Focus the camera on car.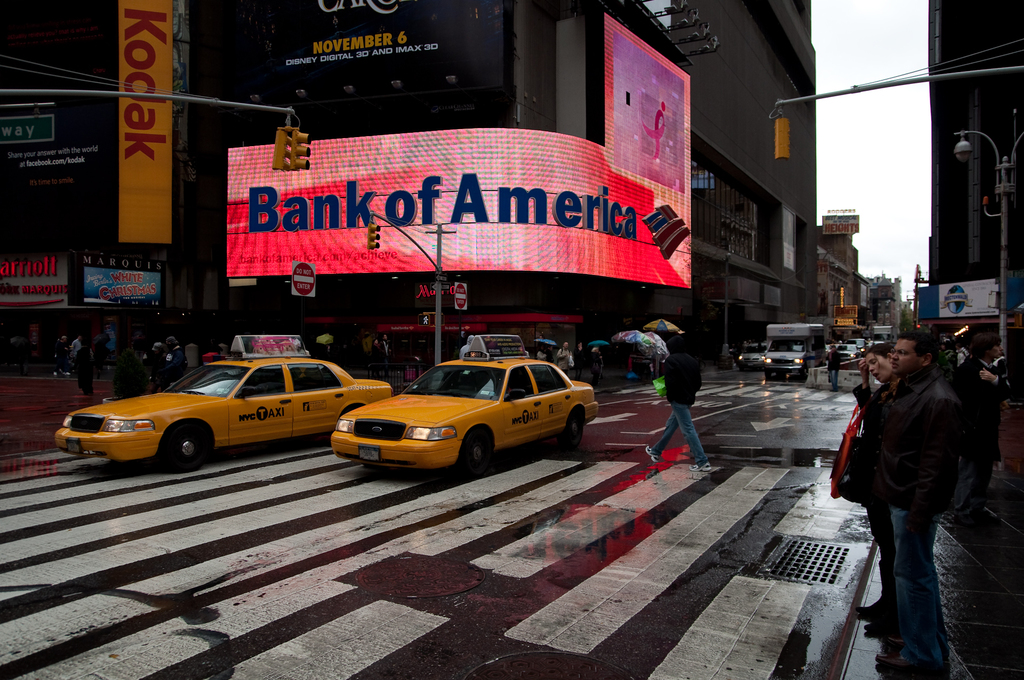
Focus region: l=55, t=359, r=396, b=468.
